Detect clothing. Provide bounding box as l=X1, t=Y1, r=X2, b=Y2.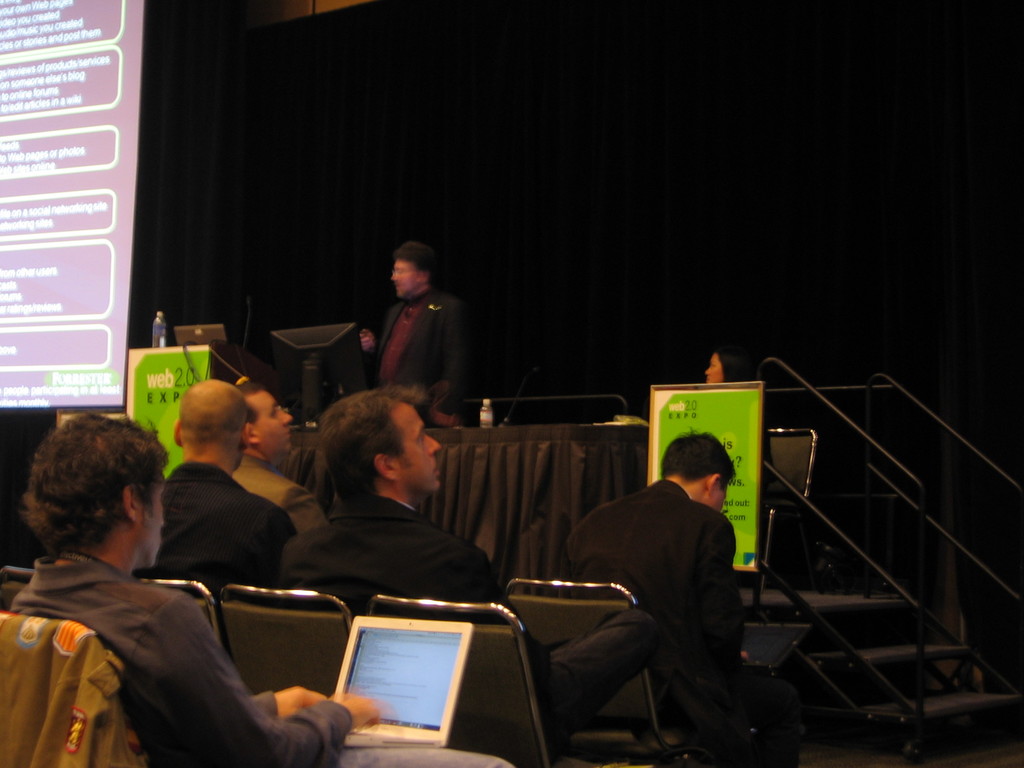
l=374, t=285, r=468, b=429.
